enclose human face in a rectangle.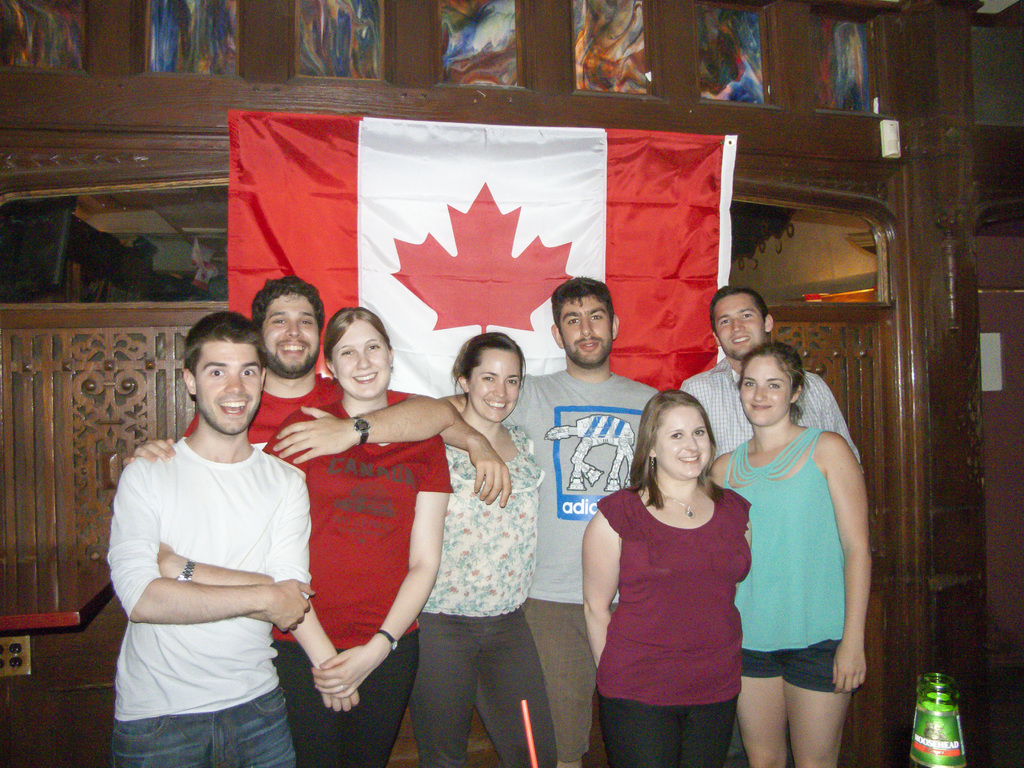
{"left": 467, "top": 350, "right": 524, "bottom": 424}.
